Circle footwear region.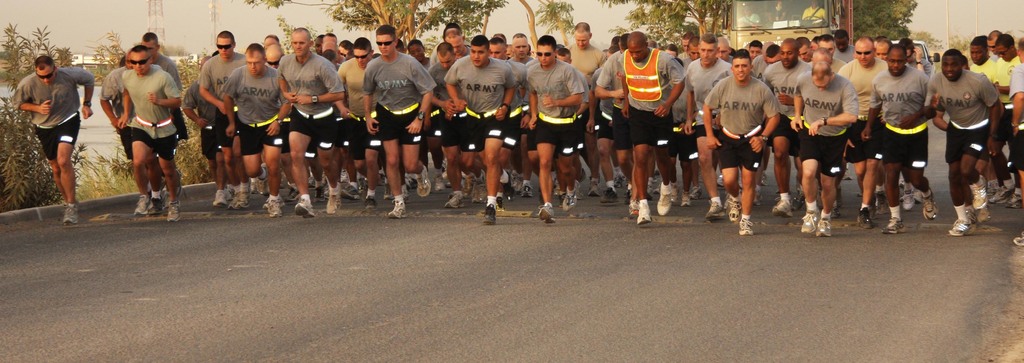
Region: [x1=291, y1=196, x2=317, y2=216].
